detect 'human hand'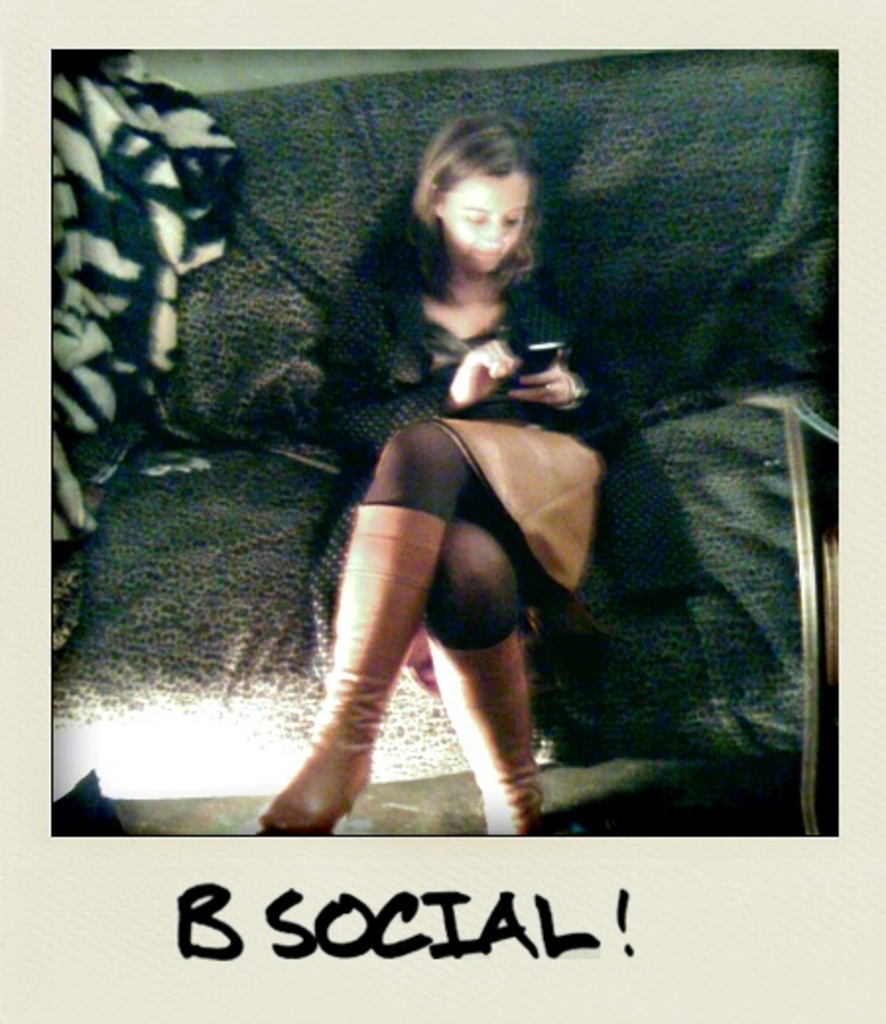
{"left": 504, "top": 360, "right": 585, "bottom": 417}
